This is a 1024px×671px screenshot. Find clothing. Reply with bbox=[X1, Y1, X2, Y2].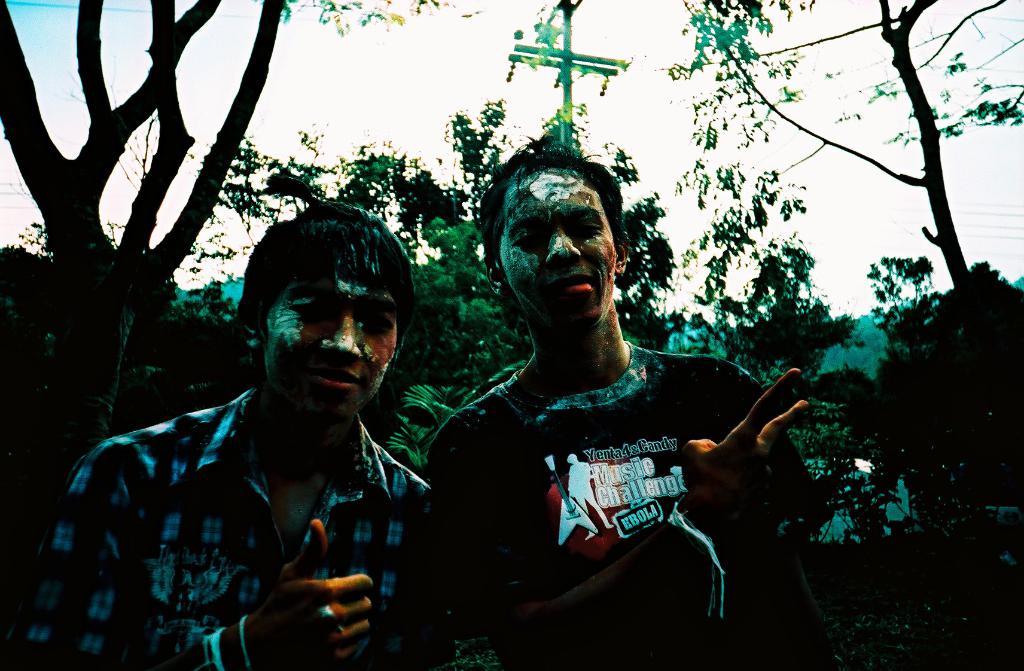
bbox=[23, 375, 444, 667].
